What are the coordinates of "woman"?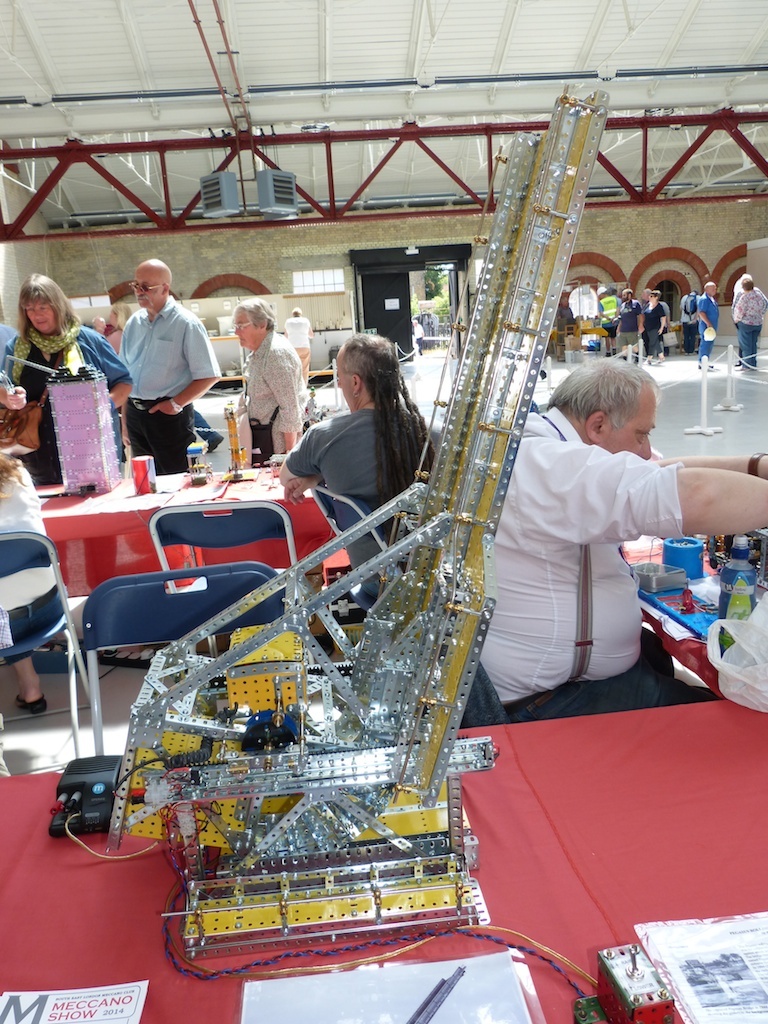
select_region(734, 280, 767, 372).
